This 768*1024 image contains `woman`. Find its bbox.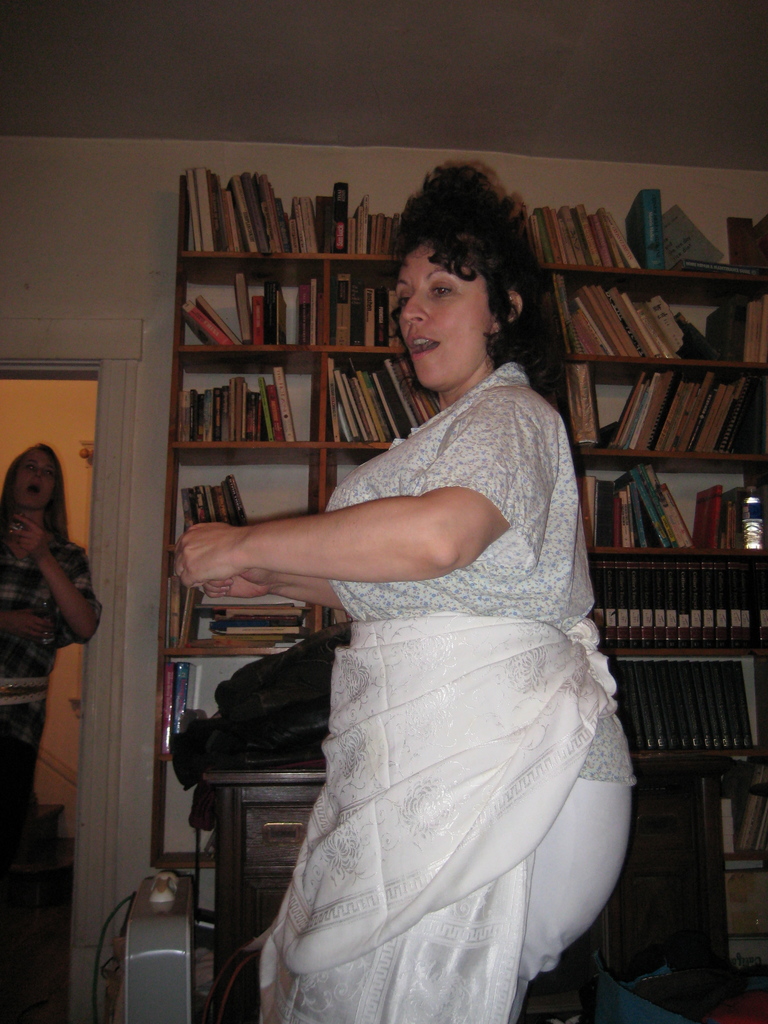
(166,215,648,1023).
